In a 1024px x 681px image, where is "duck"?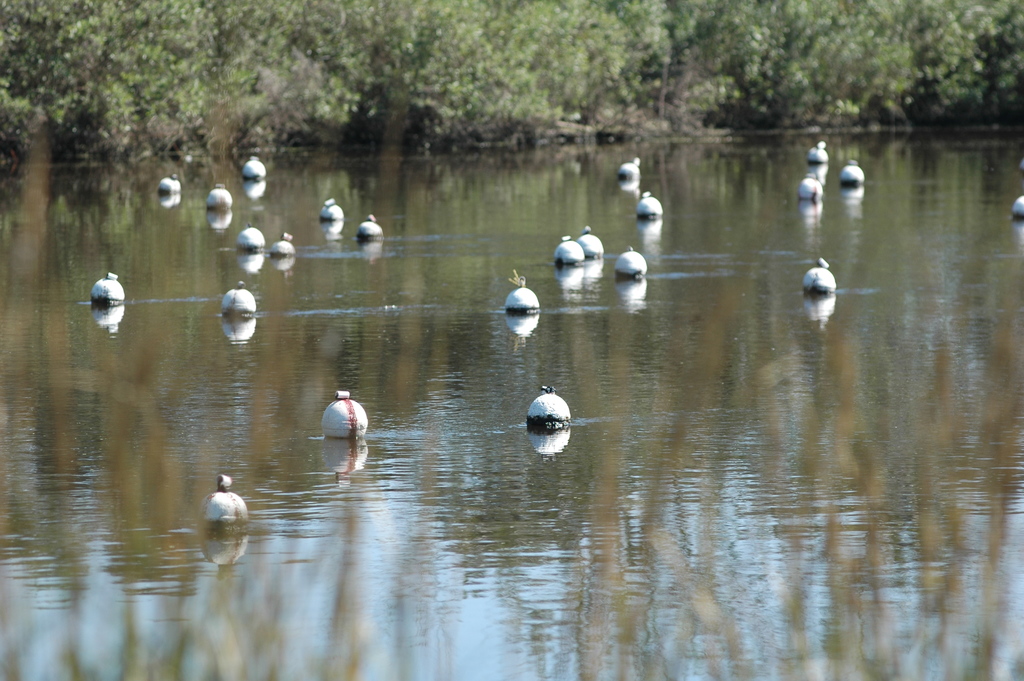
(806,252,844,293).
